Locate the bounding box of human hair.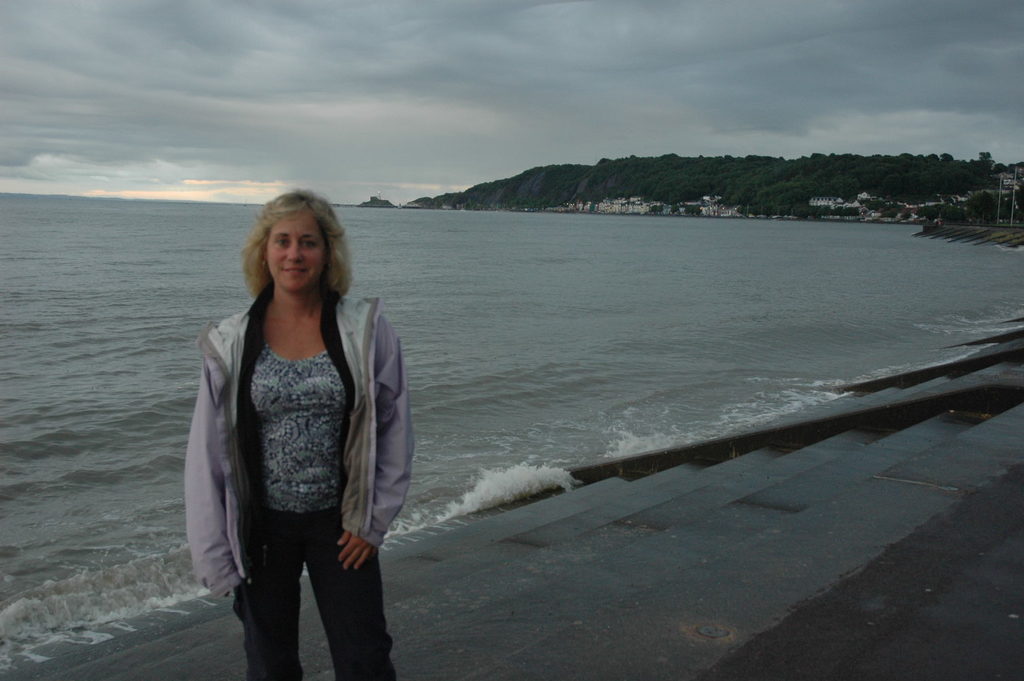
Bounding box: detection(246, 193, 352, 309).
